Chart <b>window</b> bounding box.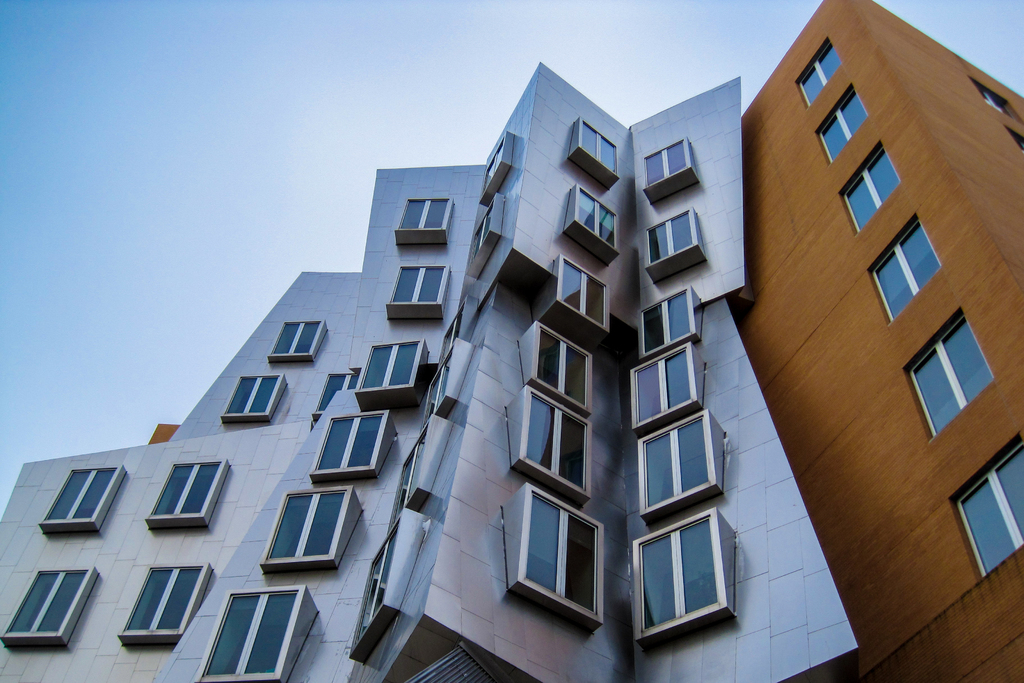
Charted: Rect(578, 186, 621, 253).
